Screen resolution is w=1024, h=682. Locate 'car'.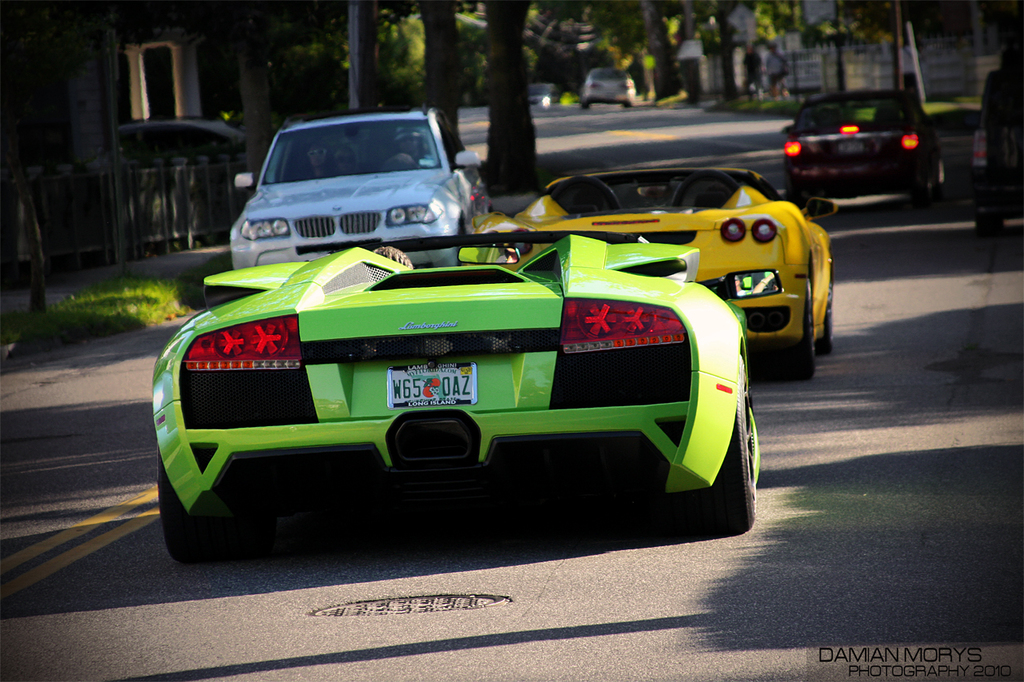
[left=936, top=98, right=979, bottom=194].
